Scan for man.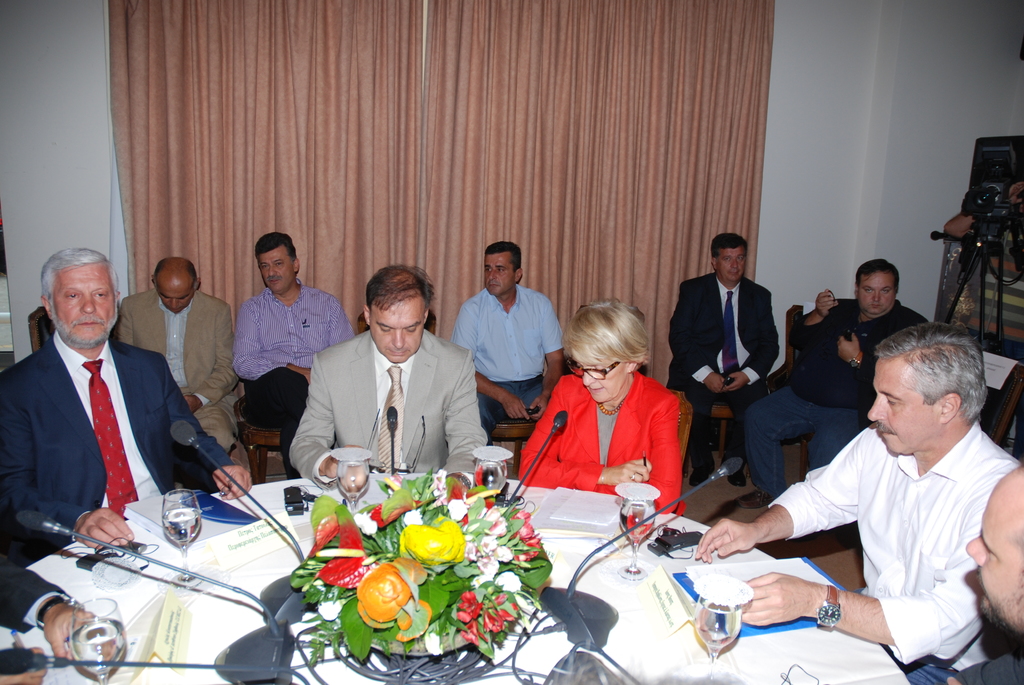
Scan result: x1=449, y1=242, x2=567, y2=445.
